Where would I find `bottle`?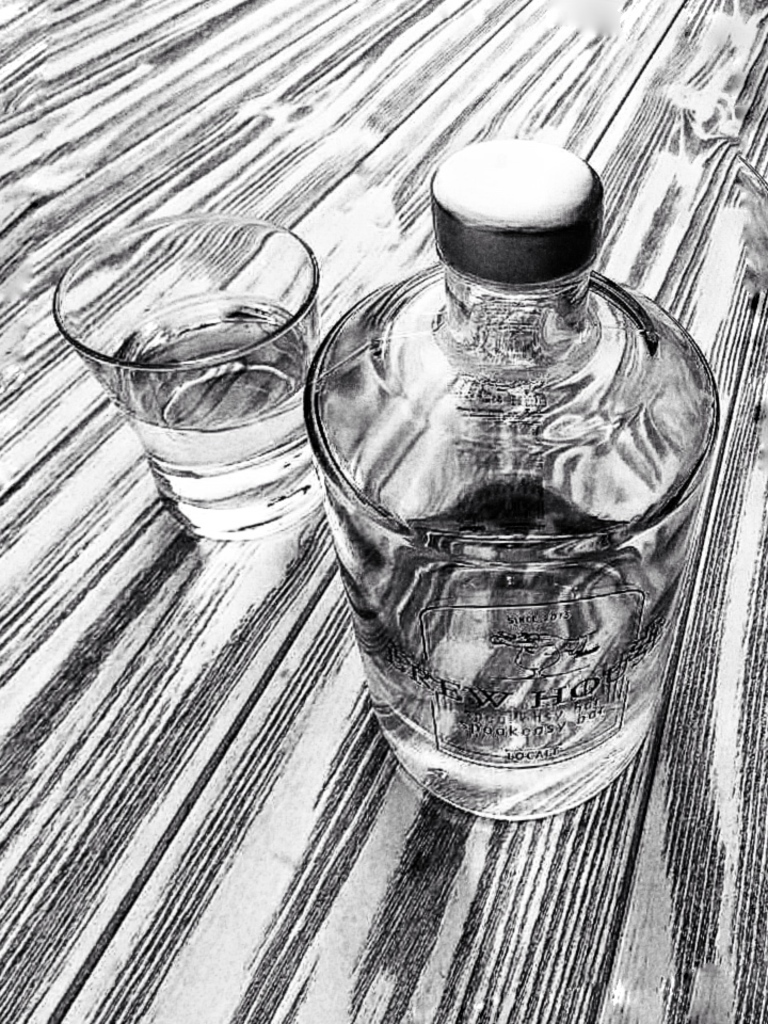
At l=294, t=125, r=702, b=844.
